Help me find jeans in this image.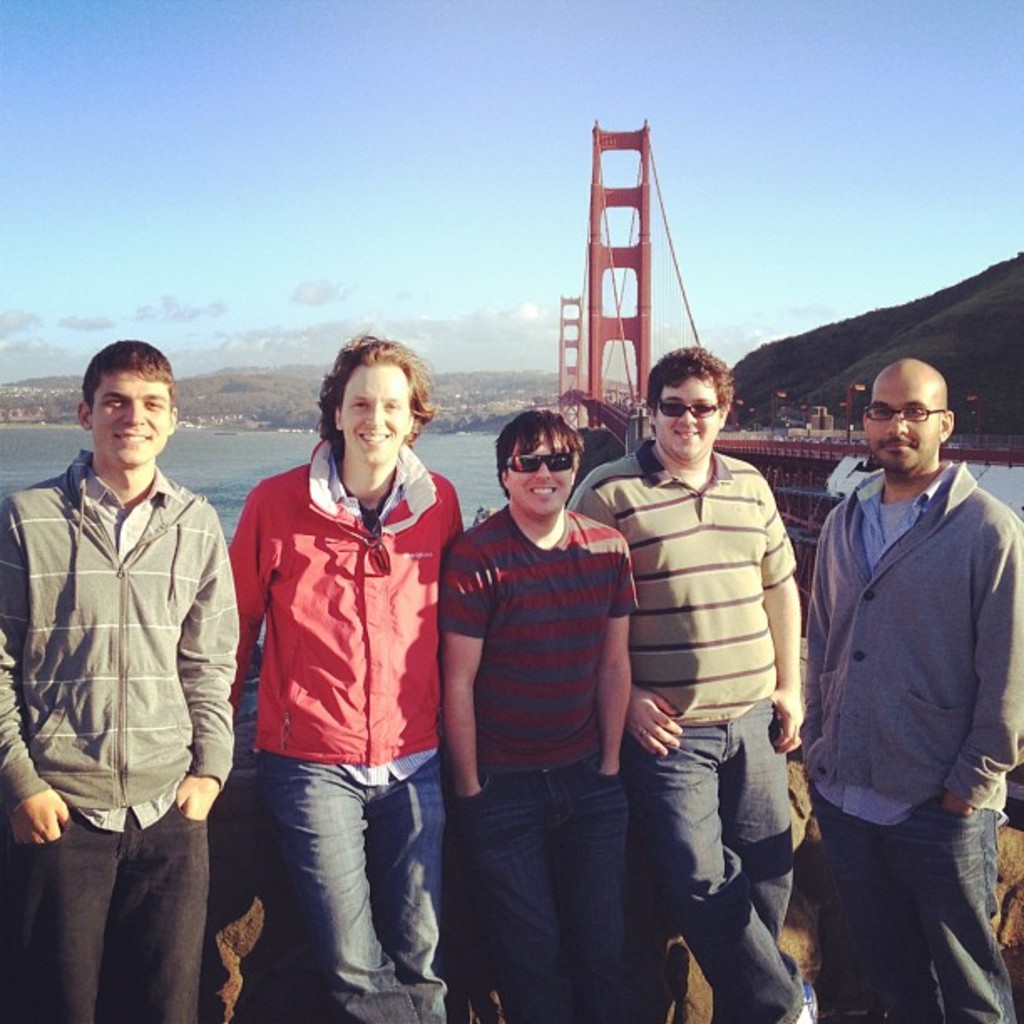
Found it: 254,760,442,1022.
